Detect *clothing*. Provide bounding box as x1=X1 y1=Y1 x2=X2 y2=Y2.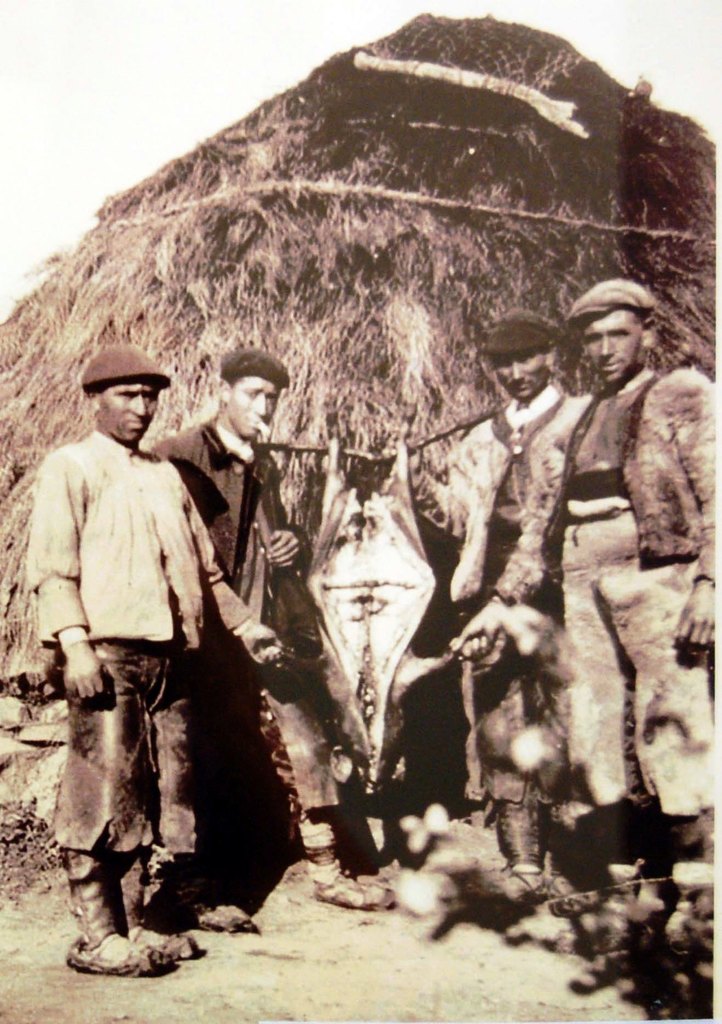
x1=30 y1=387 x2=258 y2=940.
